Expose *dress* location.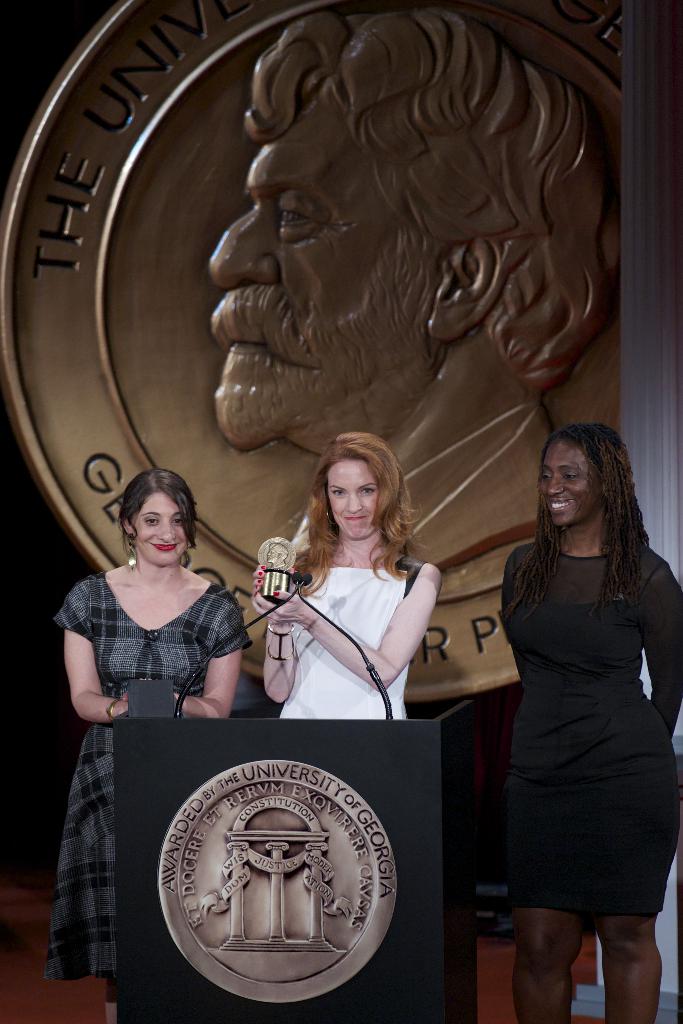
Exposed at l=502, t=534, r=682, b=912.
